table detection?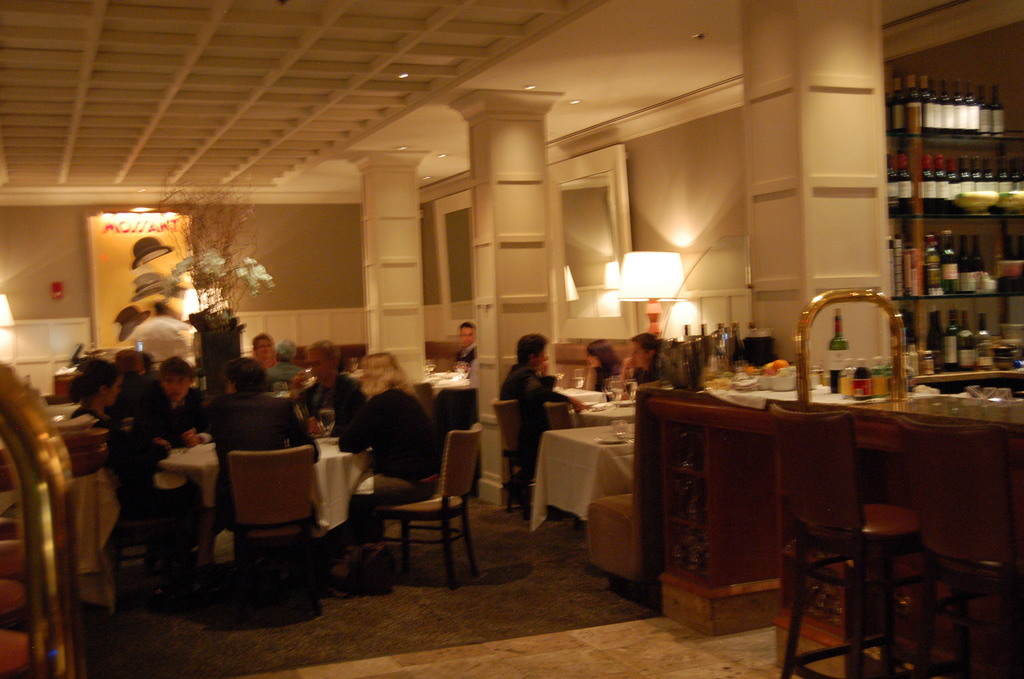
detection(420, 351, 472, 390)
